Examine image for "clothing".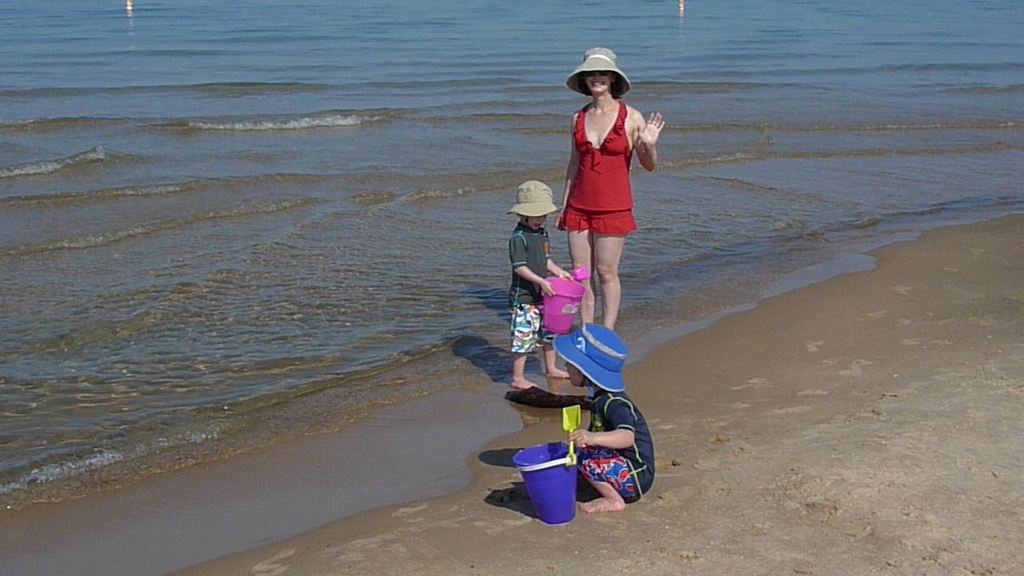
Examination result: 510/218/553/355.
